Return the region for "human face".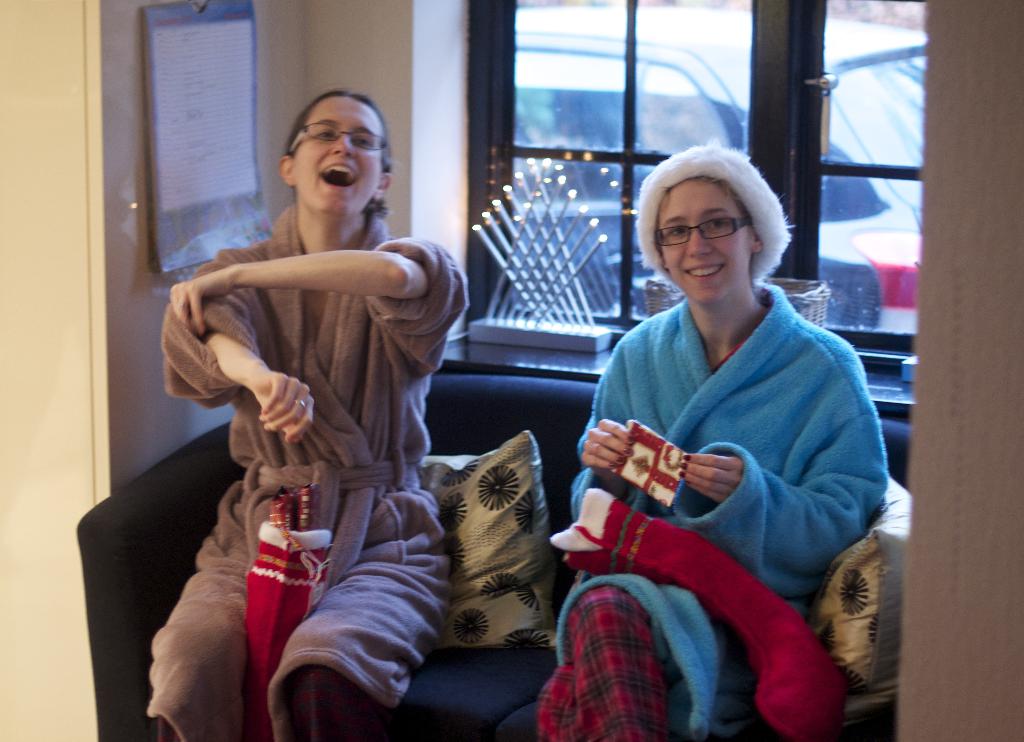
detection(296, 95, 385, 218).
